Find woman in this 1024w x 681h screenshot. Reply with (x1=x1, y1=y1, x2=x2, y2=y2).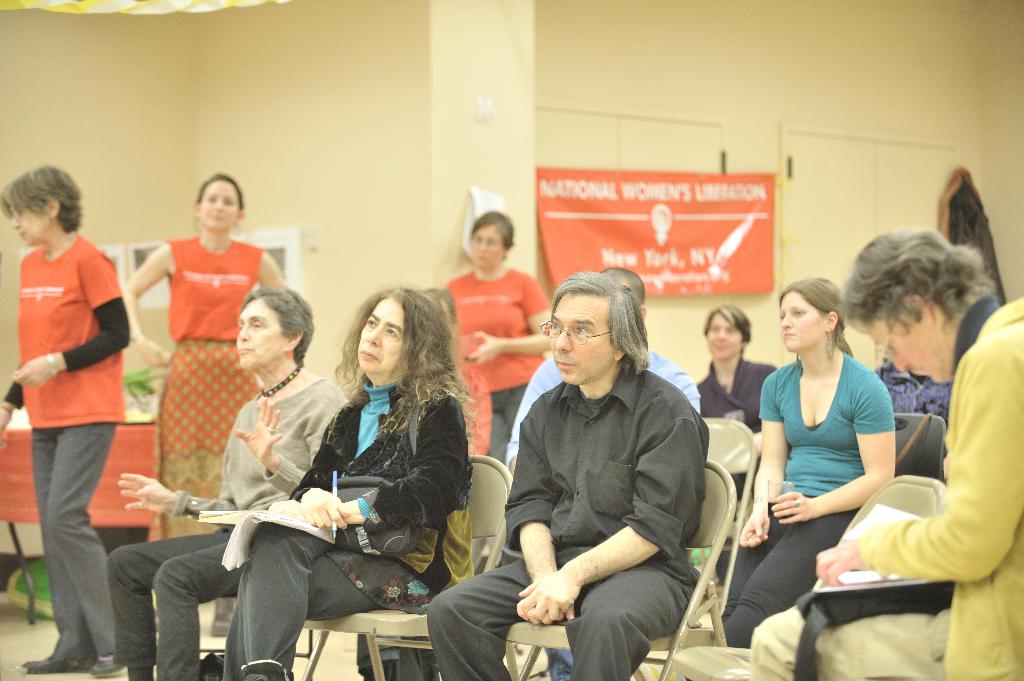
(x1=209, y1=284, x2=477, y2=680).
